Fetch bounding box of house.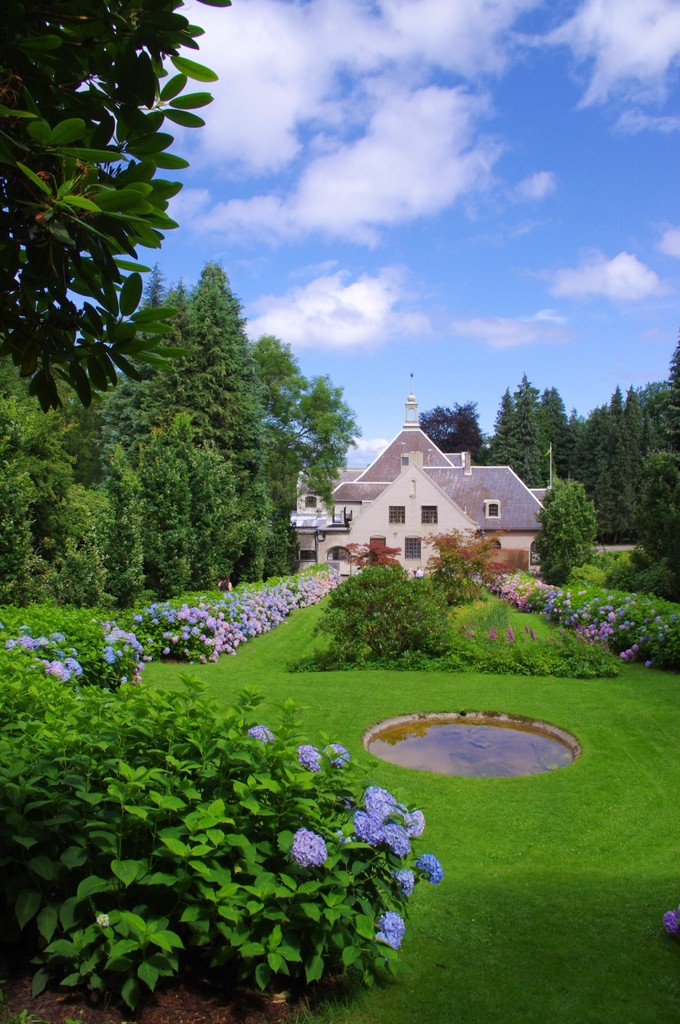
Bbox: (298,419,556,589).
